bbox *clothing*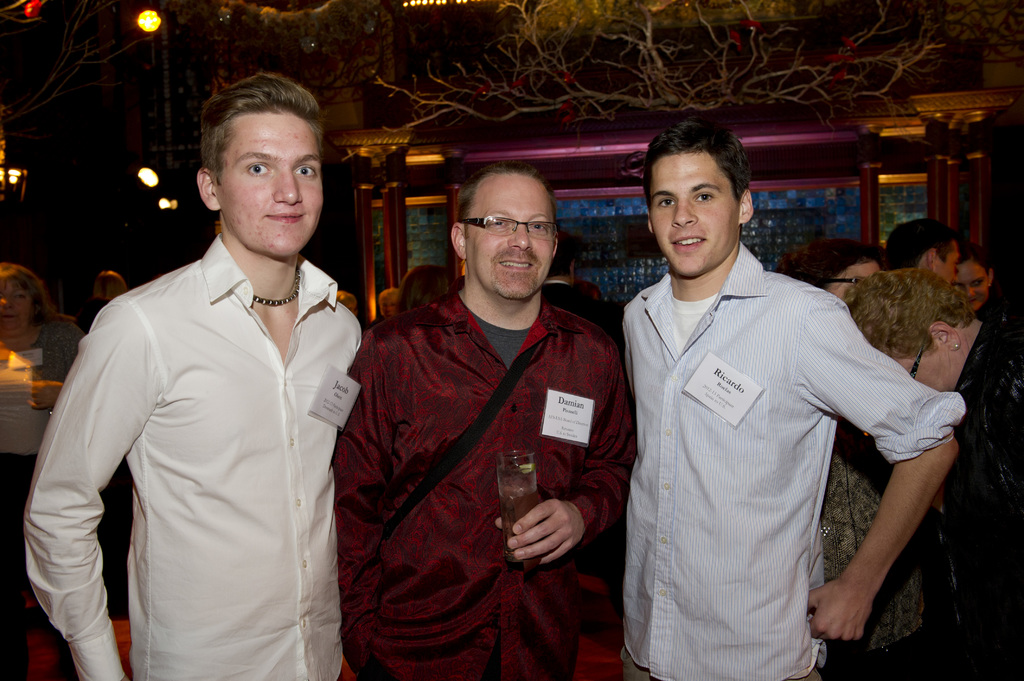
{"x1": 618, "y1": 238, "x2": 963, "y2": 680}
